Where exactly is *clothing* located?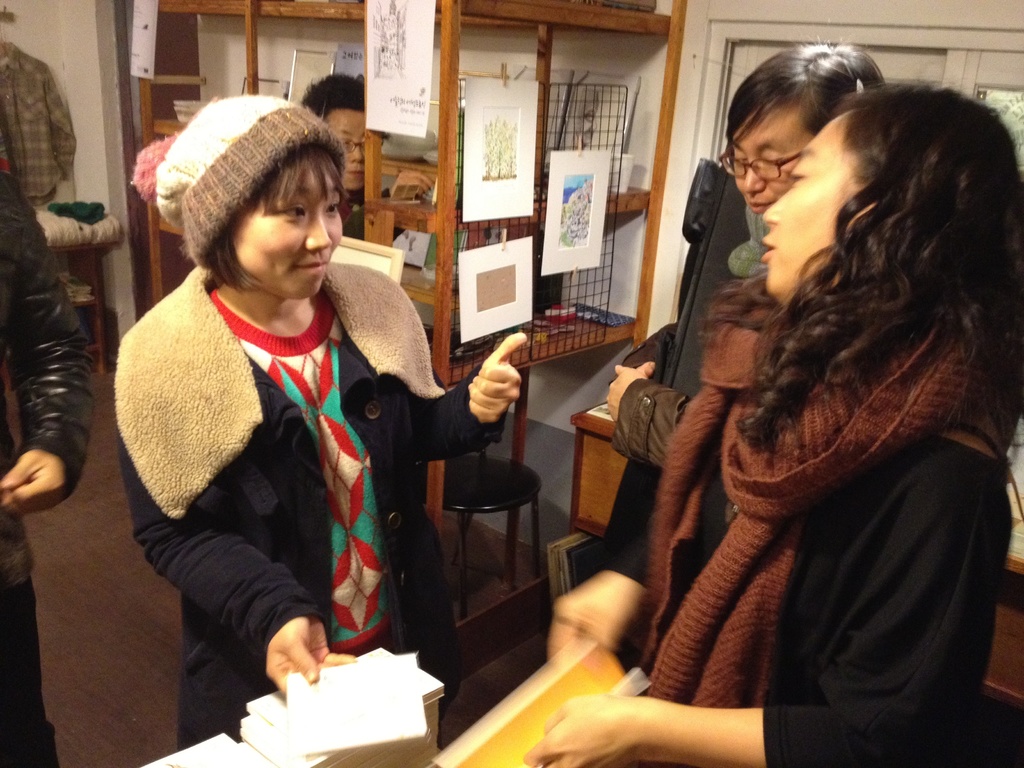
Its bounding box is 609,205,771,472.
